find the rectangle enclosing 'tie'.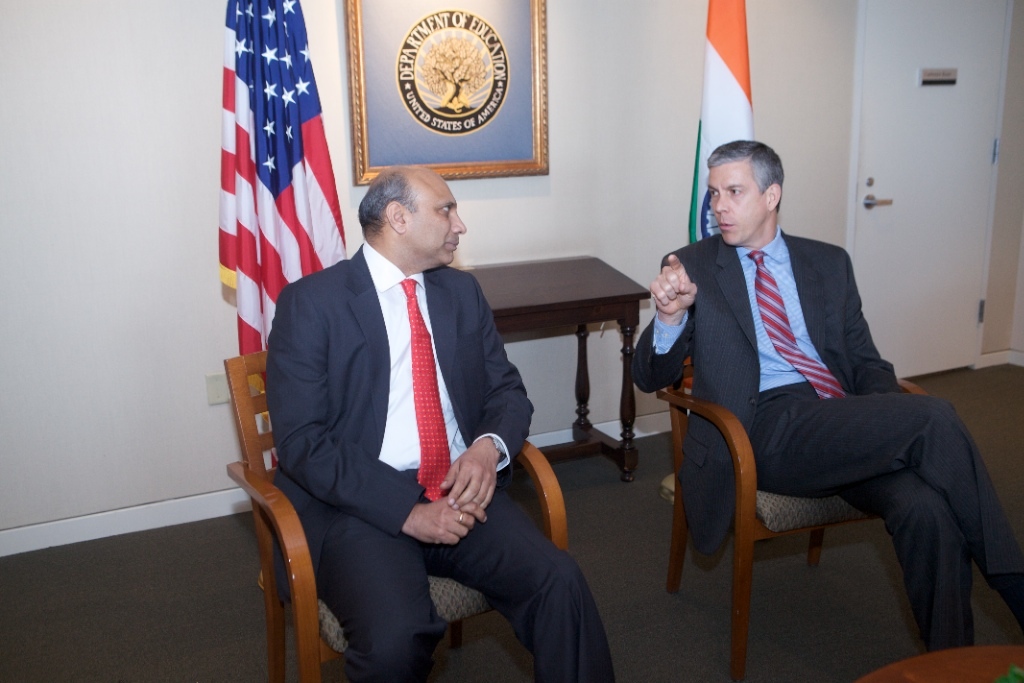
{"left": 397, "top": 277, "right": 452, "bottom": 505}.
